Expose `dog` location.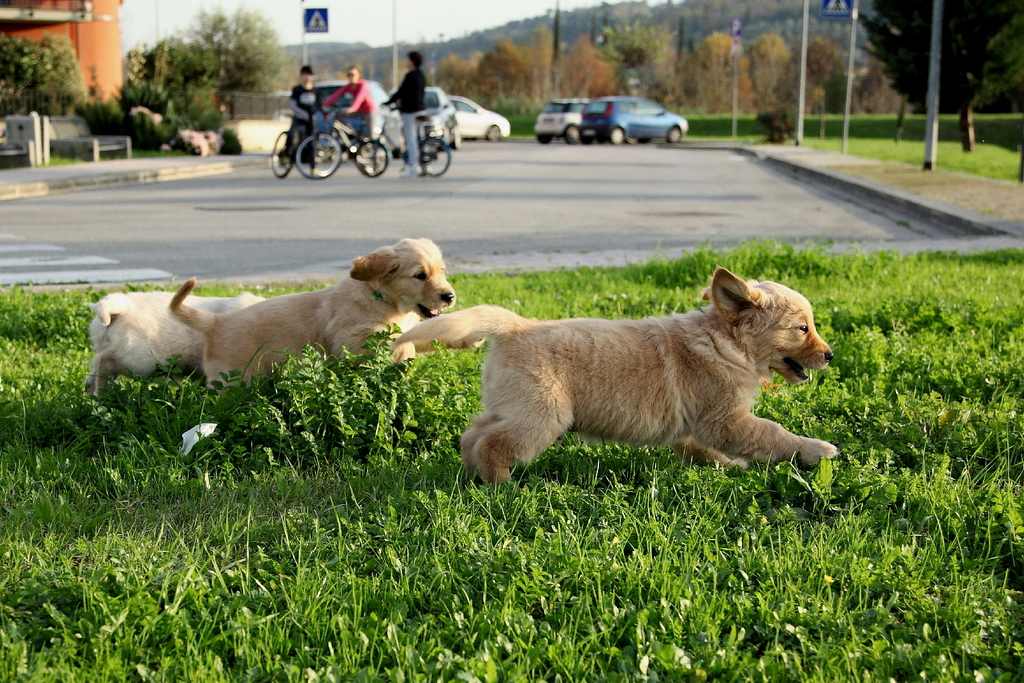
Exposed at locate(166, 235, 456, 398).
